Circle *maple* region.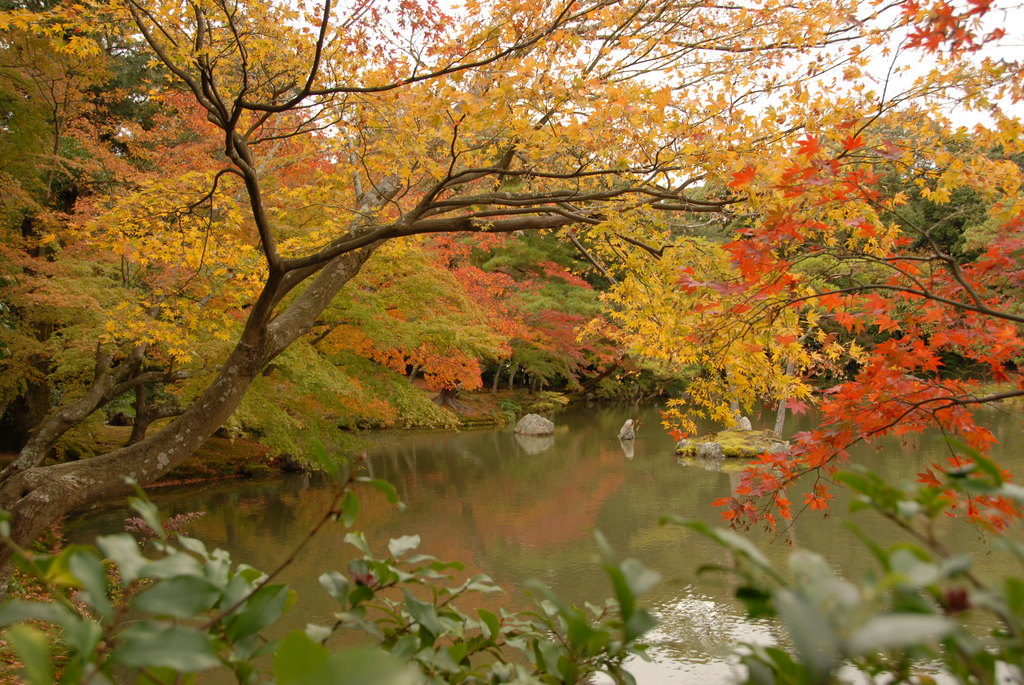
Region: BBox(716, 155, 998, 575).
